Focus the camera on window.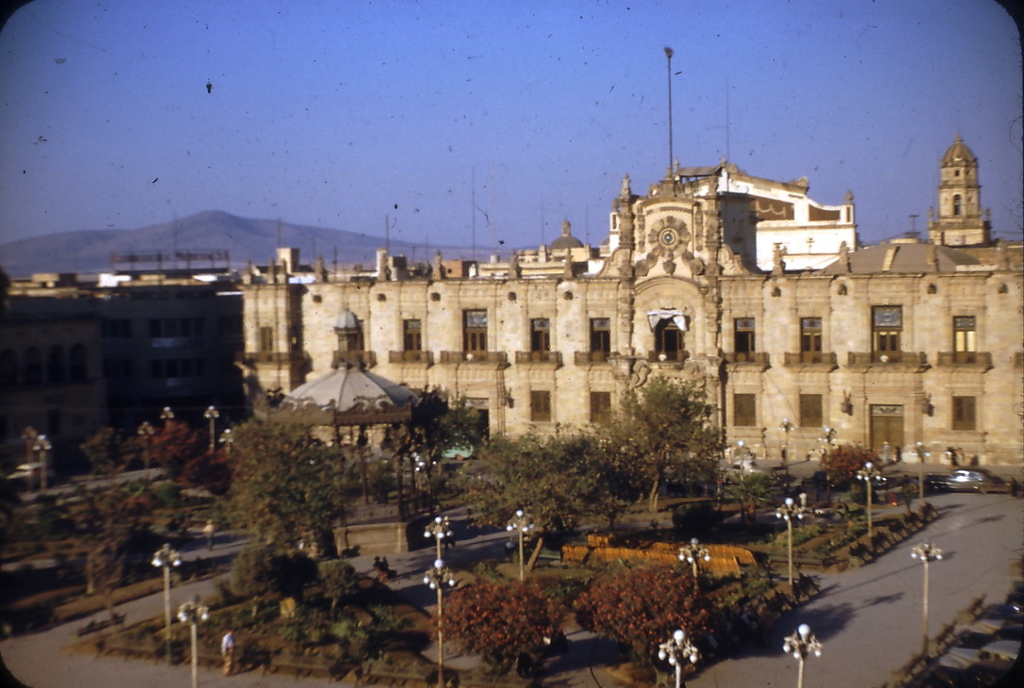
Focus region: crop(951, 393, 978, 429).
